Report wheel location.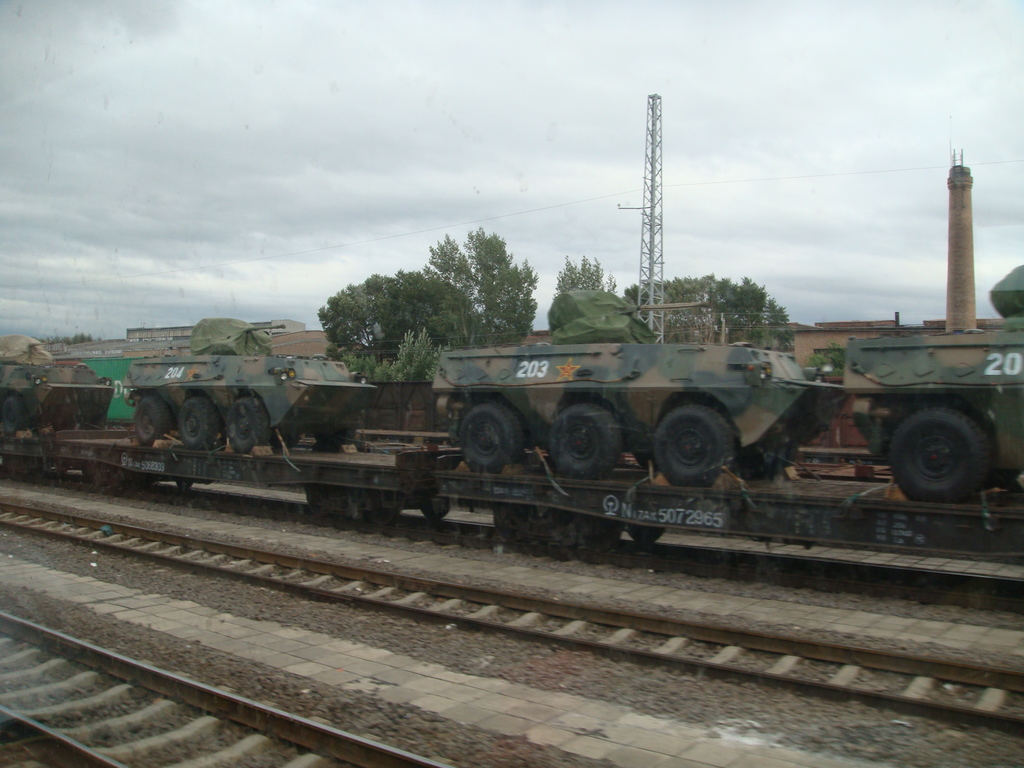
Report: x1=419, y1=495, x2=453, y2=521.
